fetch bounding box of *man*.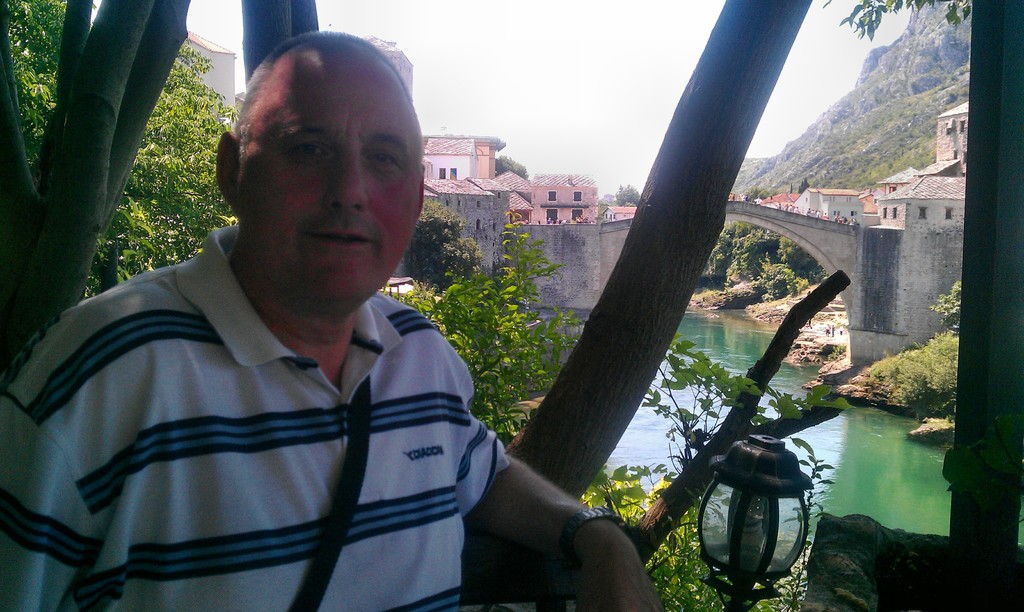
Bbox: box=[29, 50, 583, 610].
